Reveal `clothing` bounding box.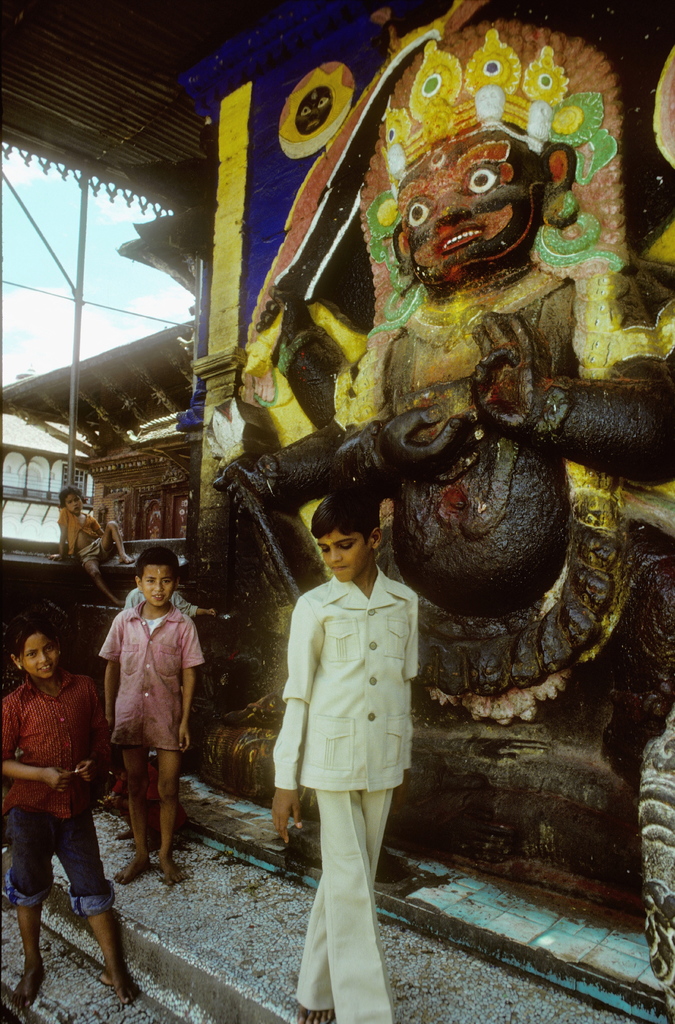
Revealed: locate(64, 508, 116, 573).
